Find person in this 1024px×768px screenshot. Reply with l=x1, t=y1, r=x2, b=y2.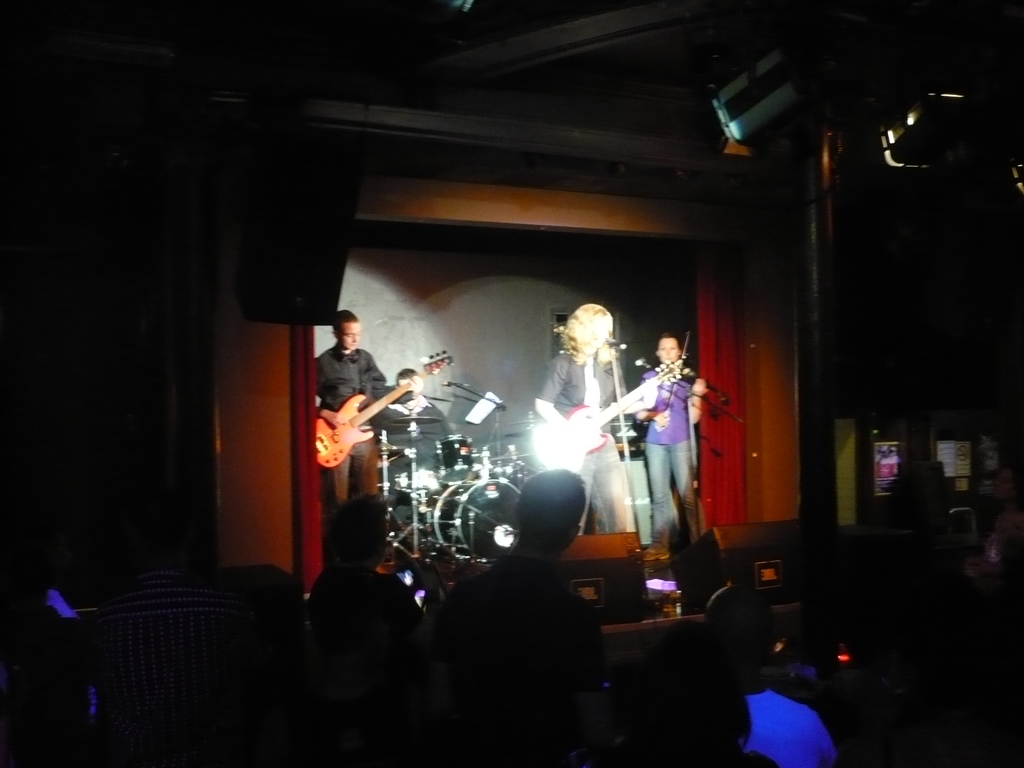
l=522, t=300, r=630, b=536.
